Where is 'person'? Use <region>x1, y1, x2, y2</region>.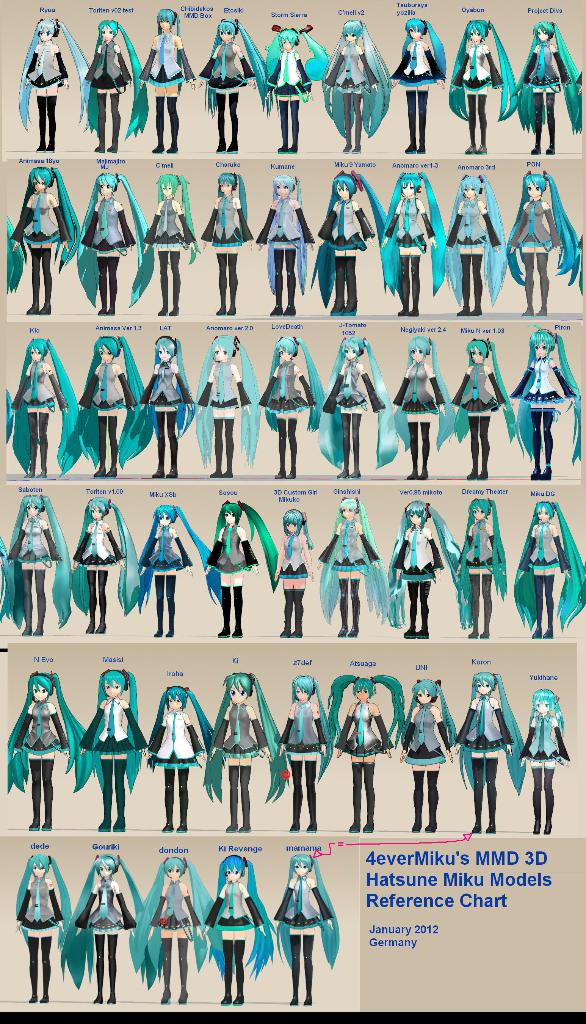
<region>273, 853, 339, 1002</region>.
